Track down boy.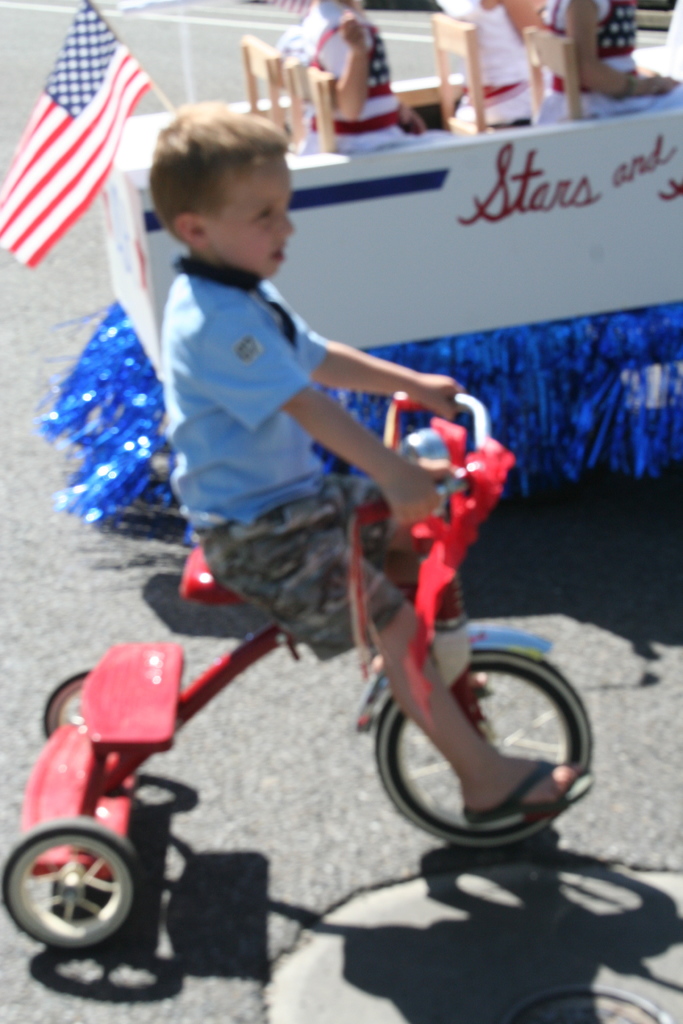
Tracked to (left=103, top=134, right=556, bottom=888).
